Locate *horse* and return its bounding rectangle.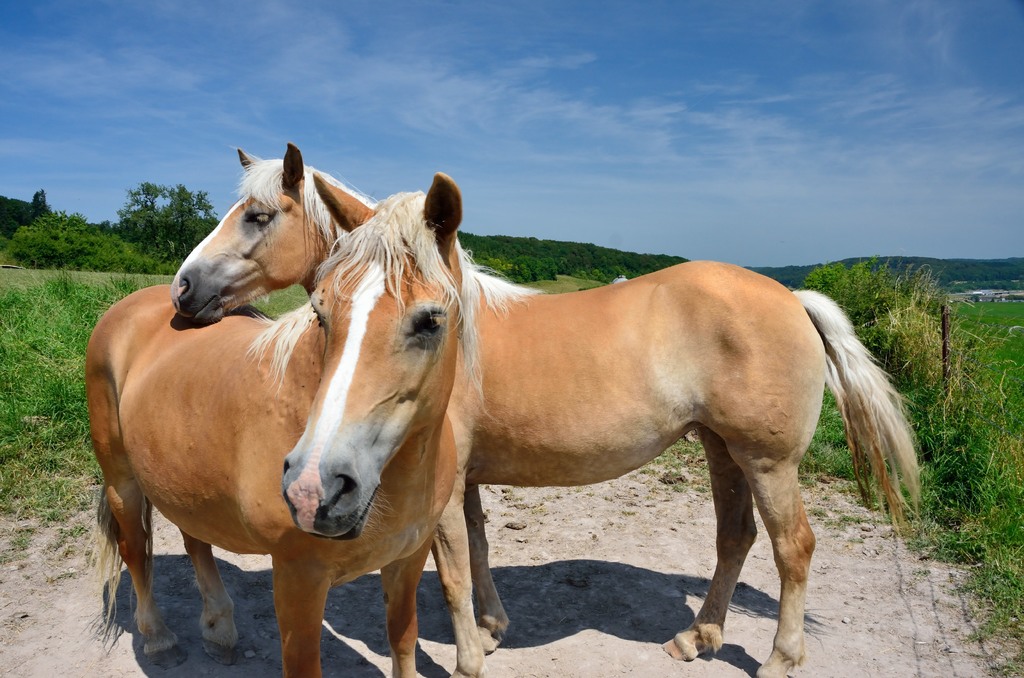
bbox=[83, 172, 500, 677].
